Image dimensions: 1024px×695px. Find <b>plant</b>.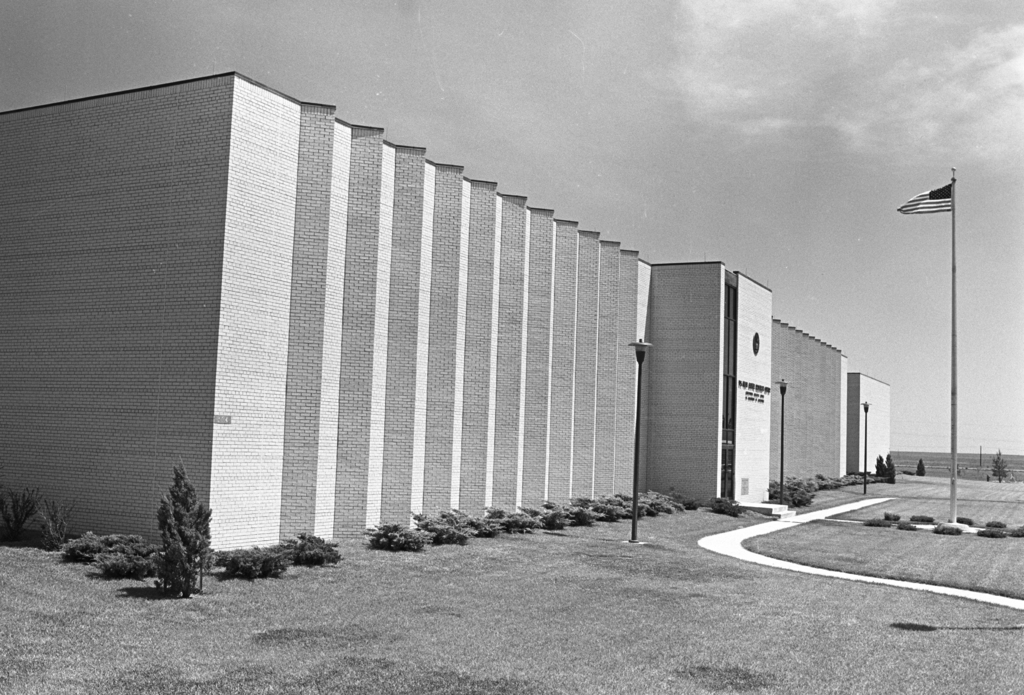
150/457/213/597.
